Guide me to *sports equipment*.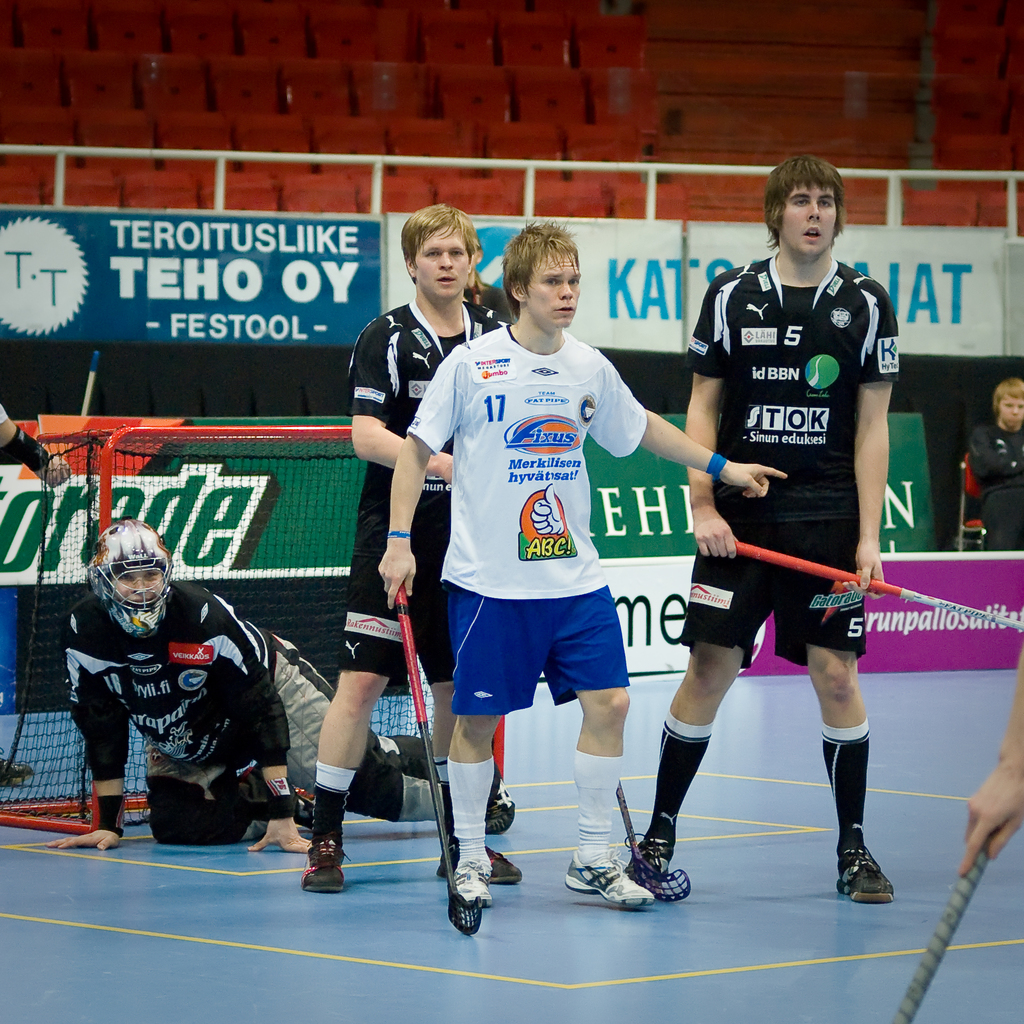
Guidance: (x1=731, y1=533, x2=1023, y2=638).
